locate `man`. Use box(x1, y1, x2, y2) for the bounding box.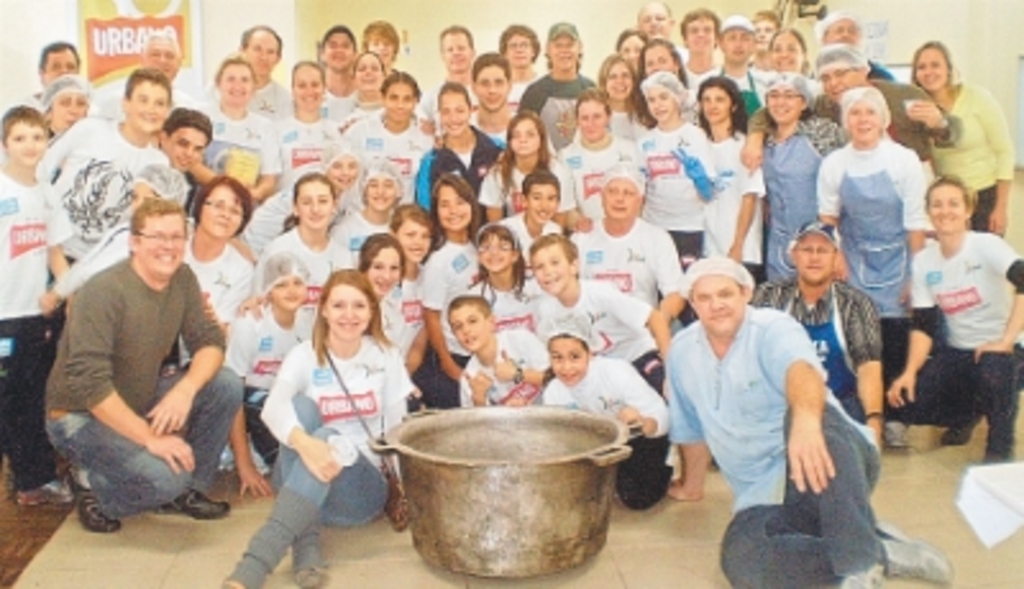
box(566, 156, 689, 320).
